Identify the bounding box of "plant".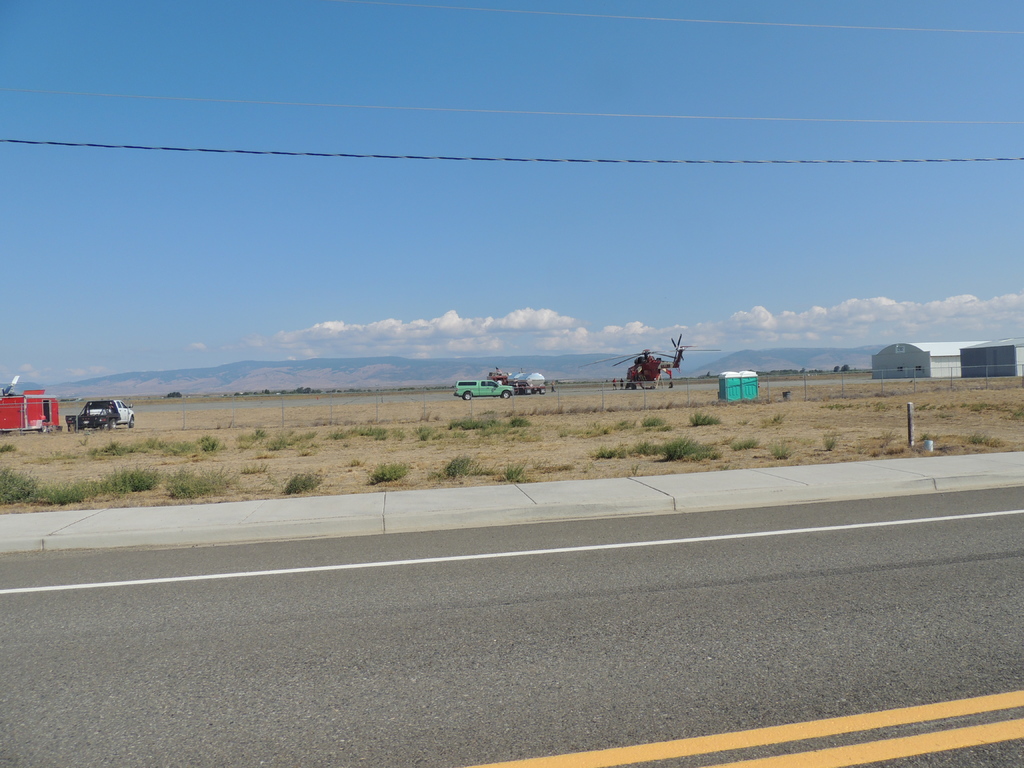
(x1=943, y1=412, x2=952, y2=418).
